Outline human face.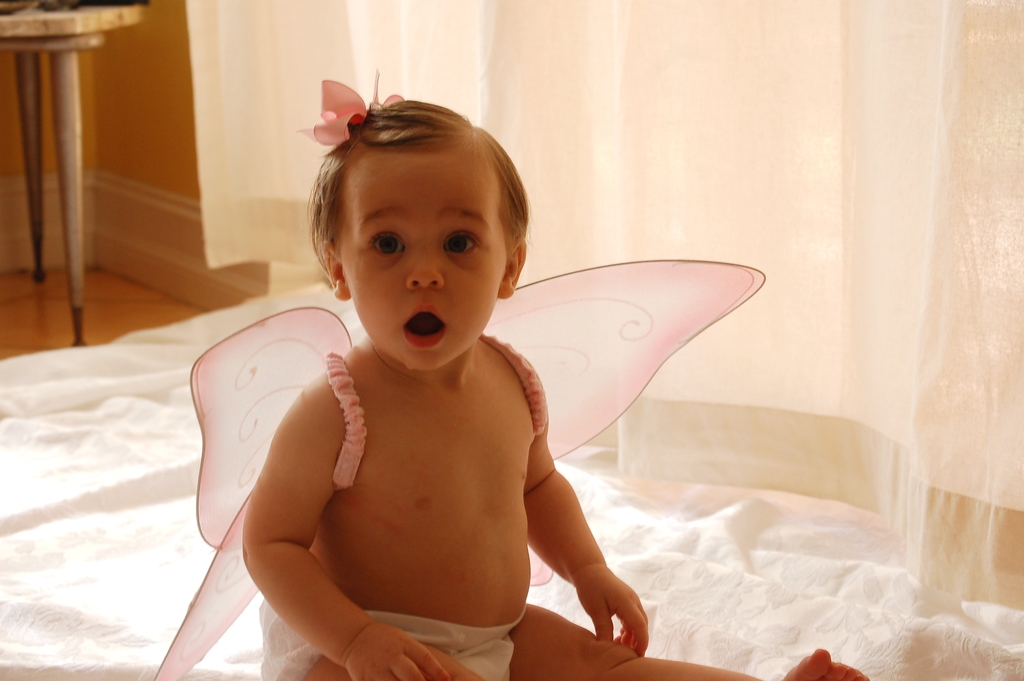
Outline: box(348, 154, 502, 375).
